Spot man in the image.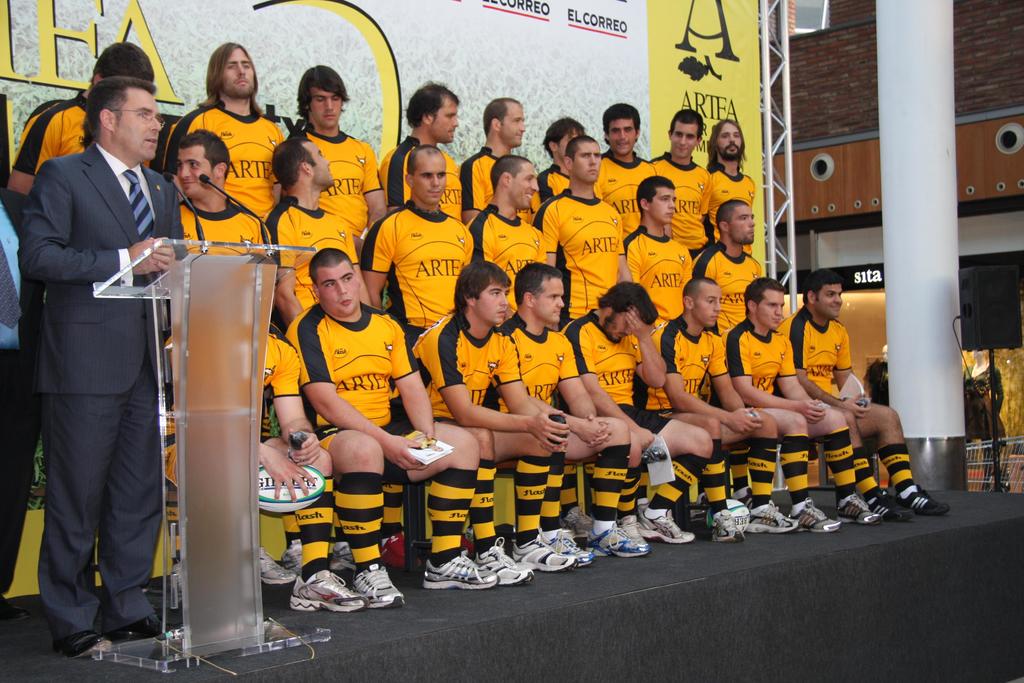
man found at (x1=466, y1=156, x2=552, y2=320).
